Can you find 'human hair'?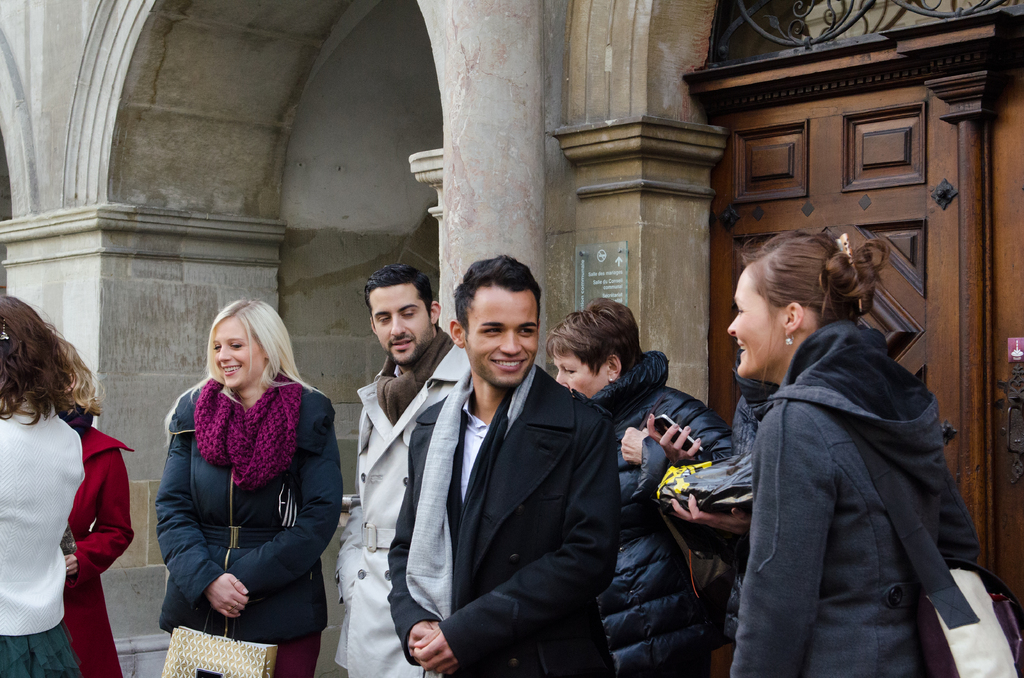
Yes, bounding box: bbox=[545, 299, 641, 375].
